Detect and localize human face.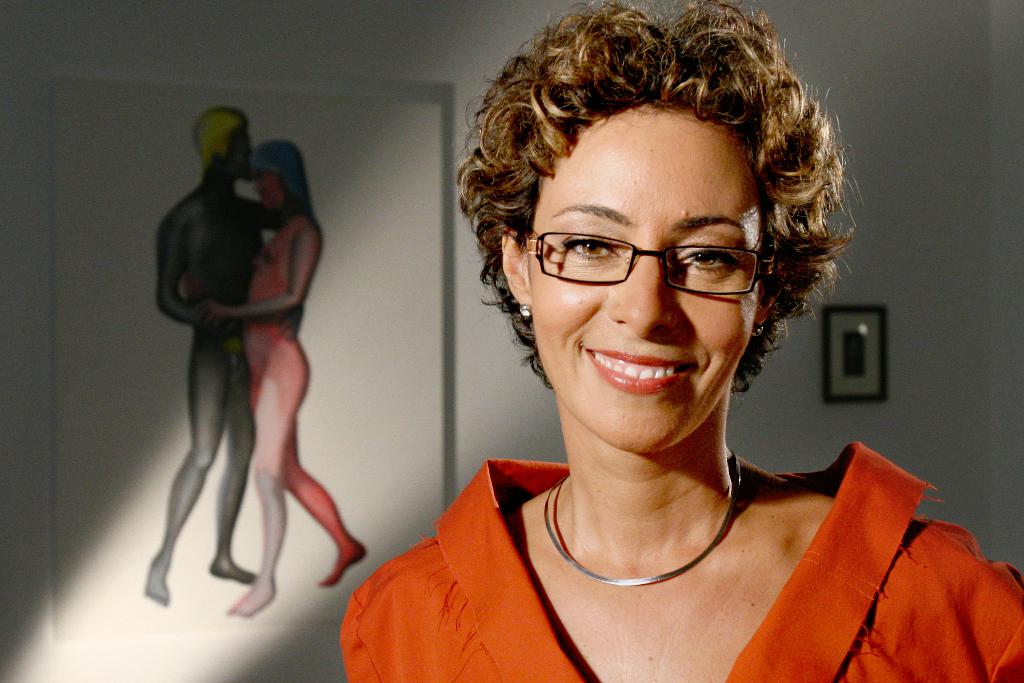
Localized at 520, 102, 764, 457.
